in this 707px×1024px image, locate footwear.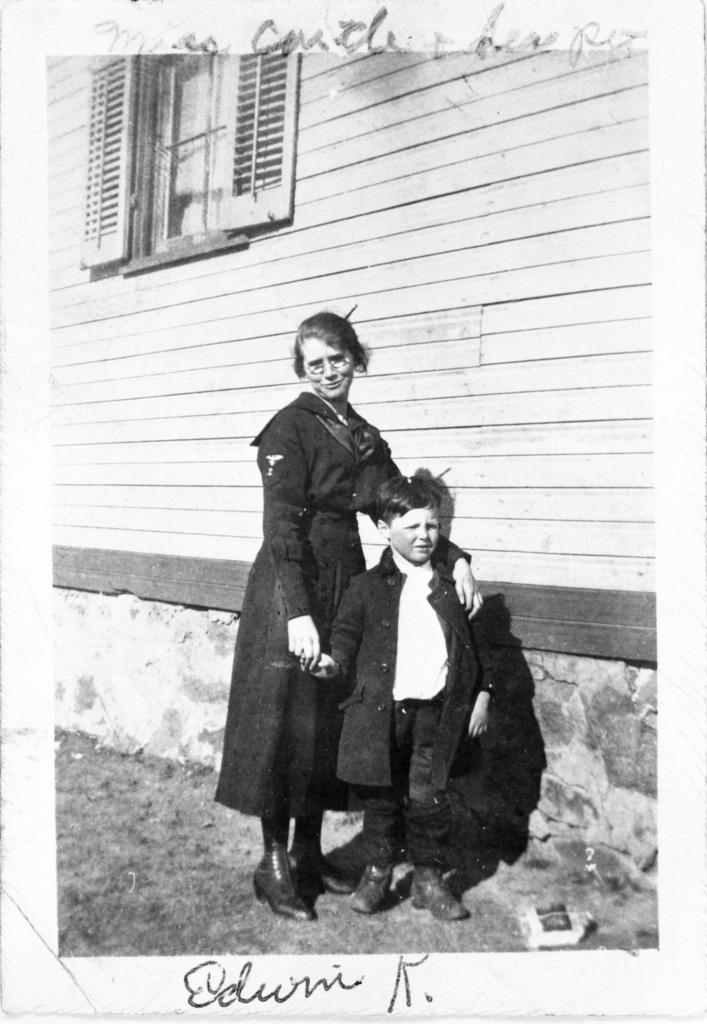
Bounding box: [x1=409, y1=854, x2=469, y2=924].
